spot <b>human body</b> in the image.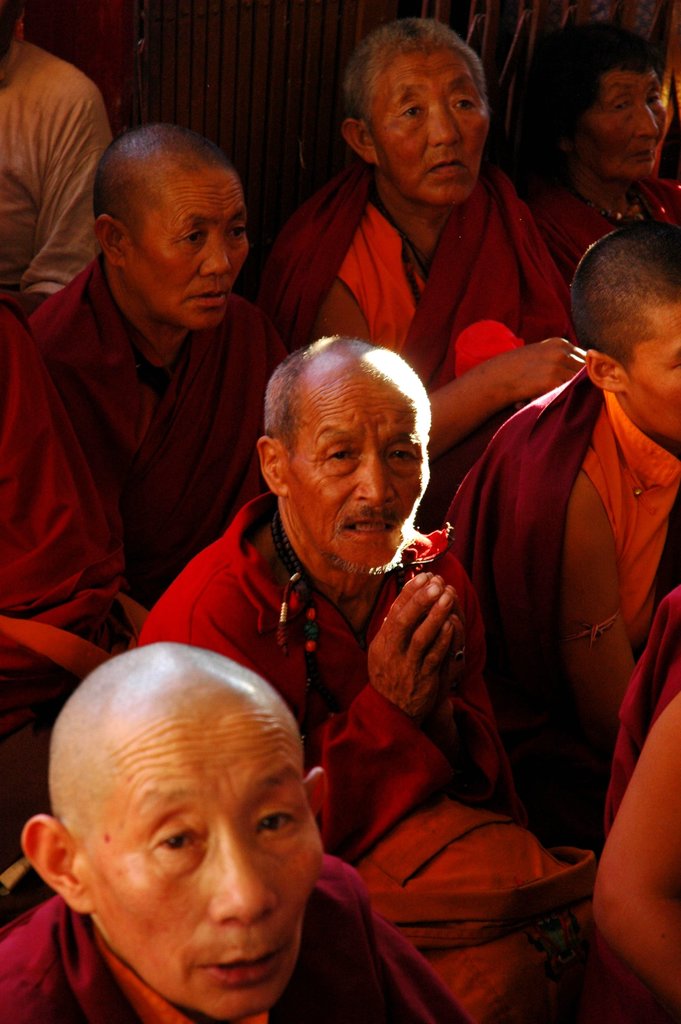
<b>human body</b> found at bbox(0, 48, 109, 307).
